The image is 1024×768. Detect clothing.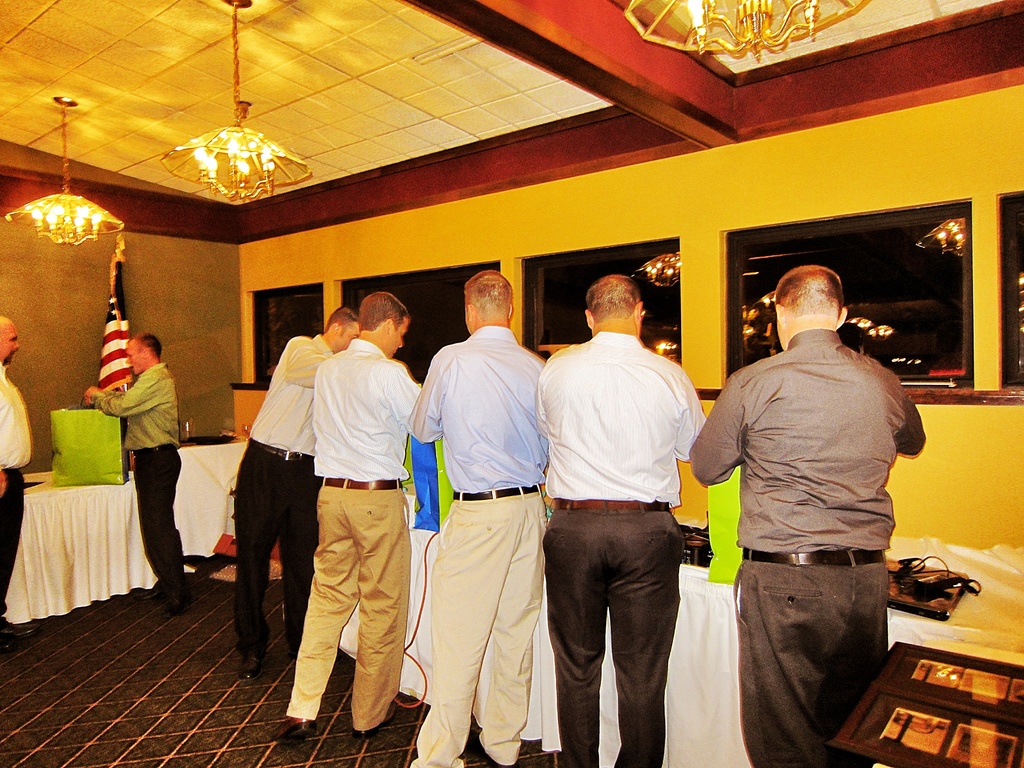
Detection: 0,368,48,639.
